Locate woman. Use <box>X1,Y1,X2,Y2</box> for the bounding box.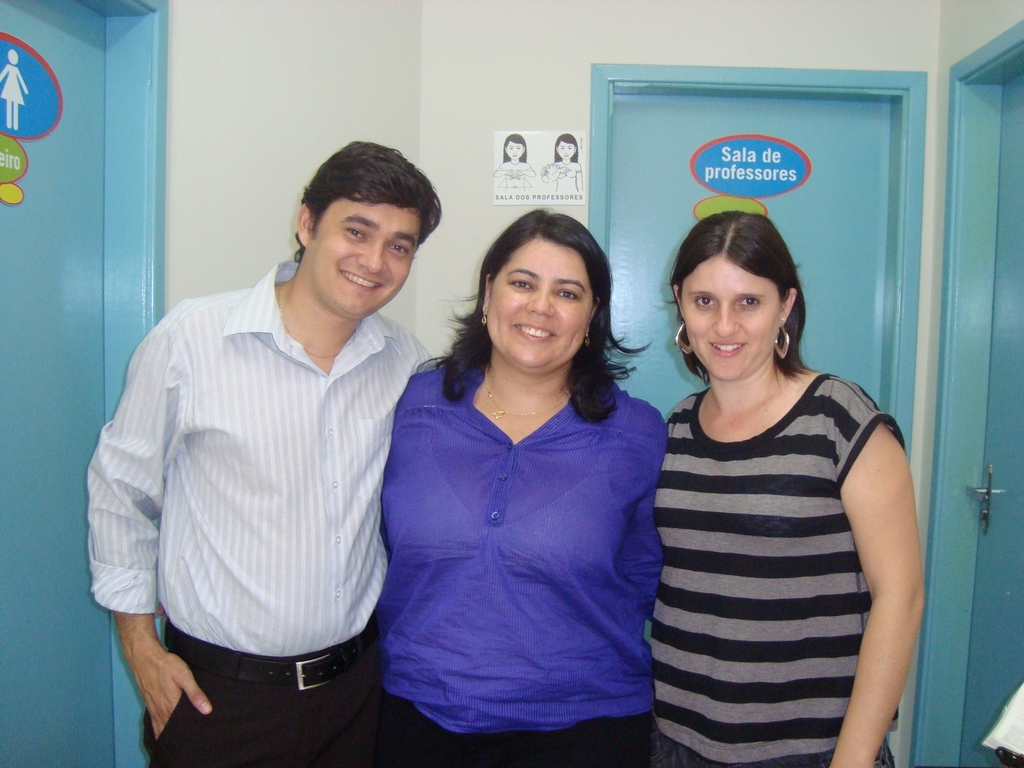
<box>543,133,582,192</box>.
